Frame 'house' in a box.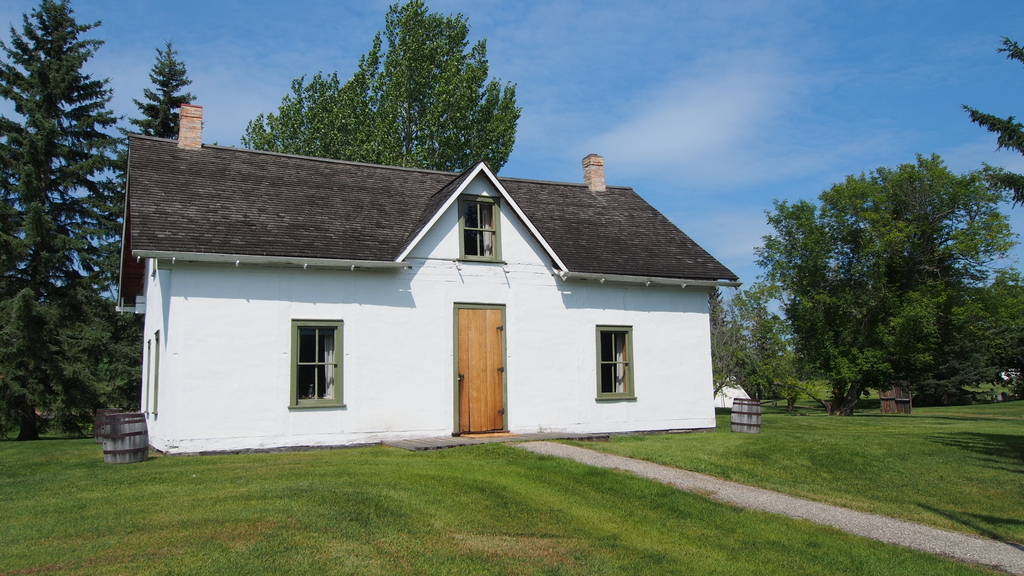
[118,109,741,451].
